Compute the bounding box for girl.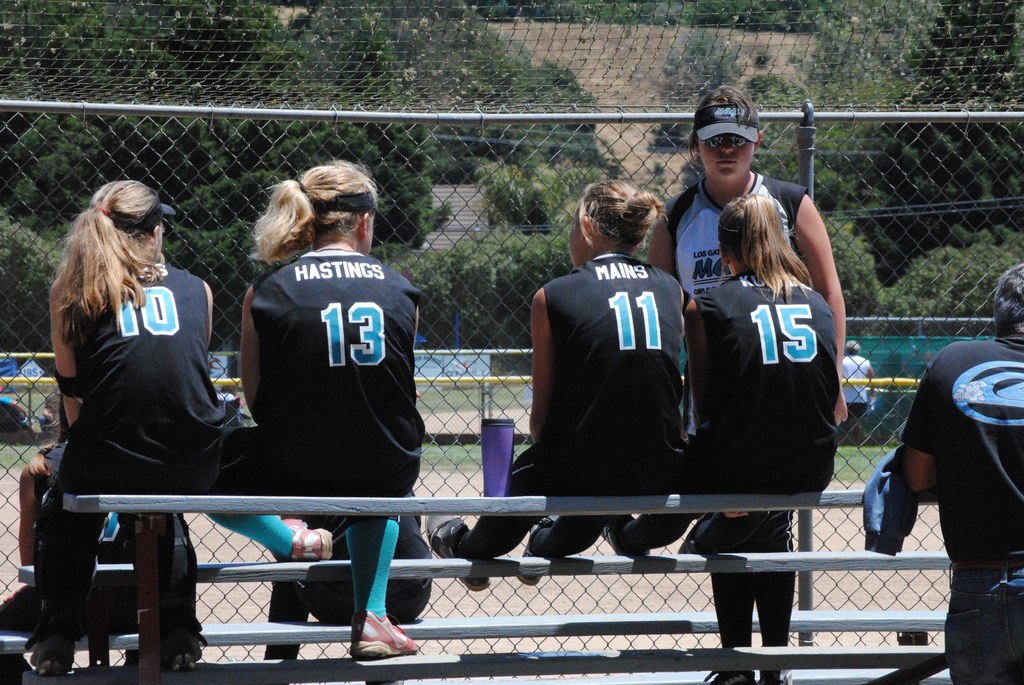
x1=428, y1=172, x2=686, y2=589.
